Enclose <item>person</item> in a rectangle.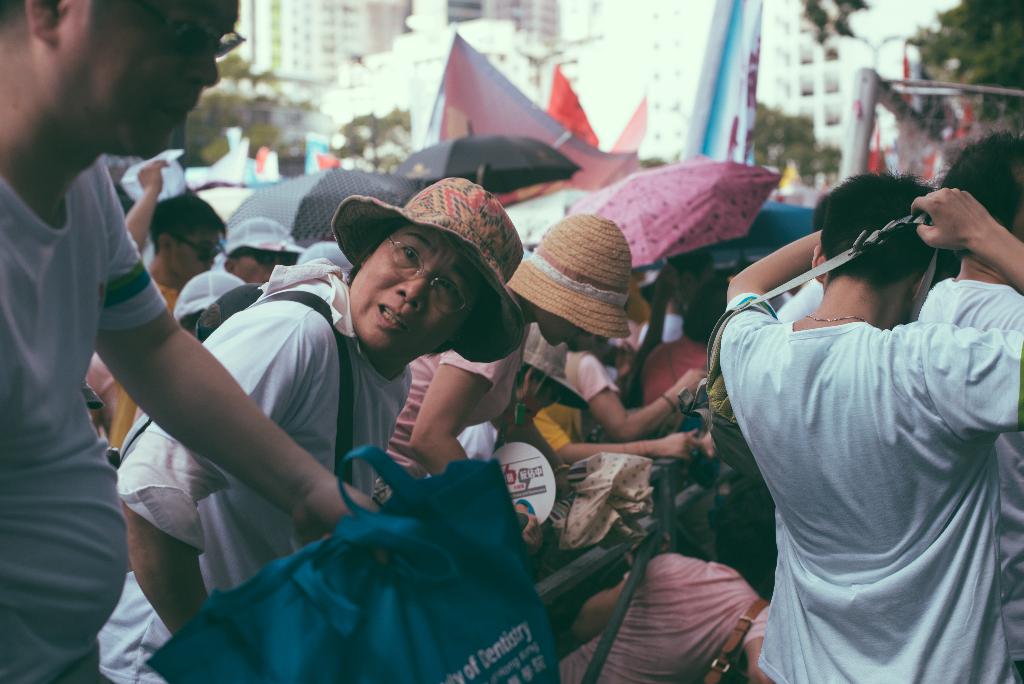
(0,0,387,683).
